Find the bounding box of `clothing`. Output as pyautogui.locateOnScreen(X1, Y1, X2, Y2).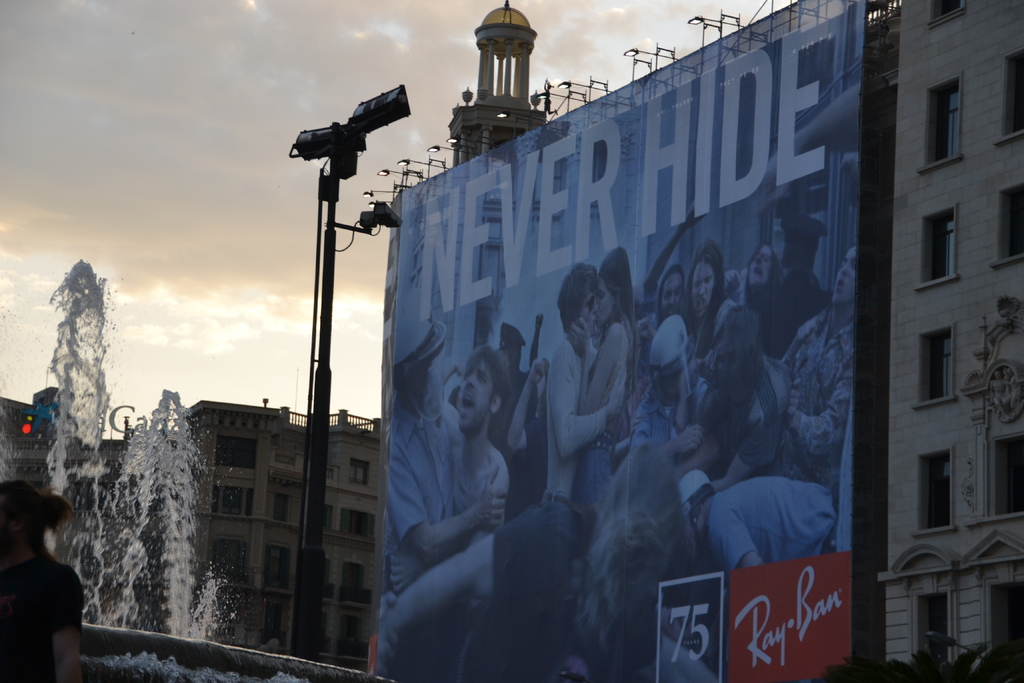
pyautogui.locateOnScreen(696, 308, 855, 559).
